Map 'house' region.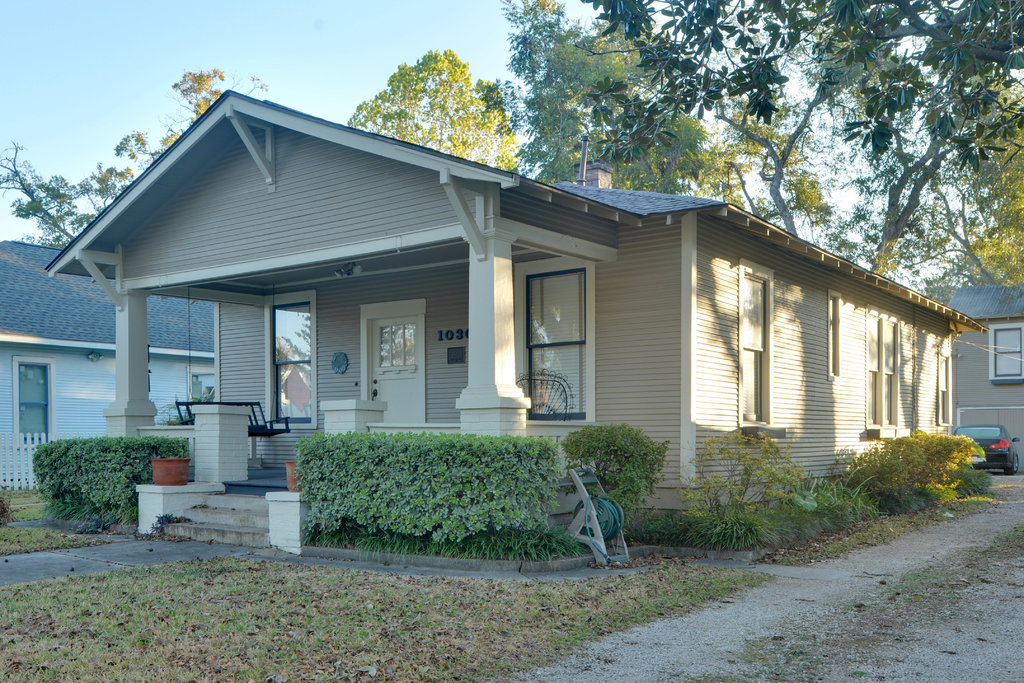
Mapped to select_region(0, 234, 224, 497).
